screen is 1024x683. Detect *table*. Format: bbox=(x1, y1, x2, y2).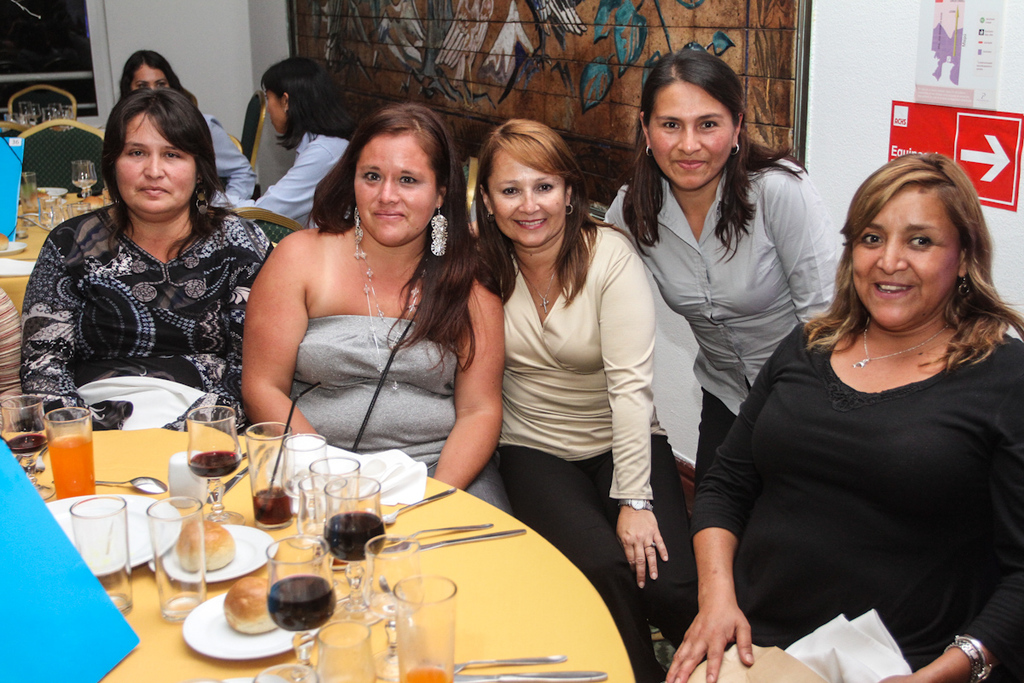
bbox=(0, 188, 113, 318).
